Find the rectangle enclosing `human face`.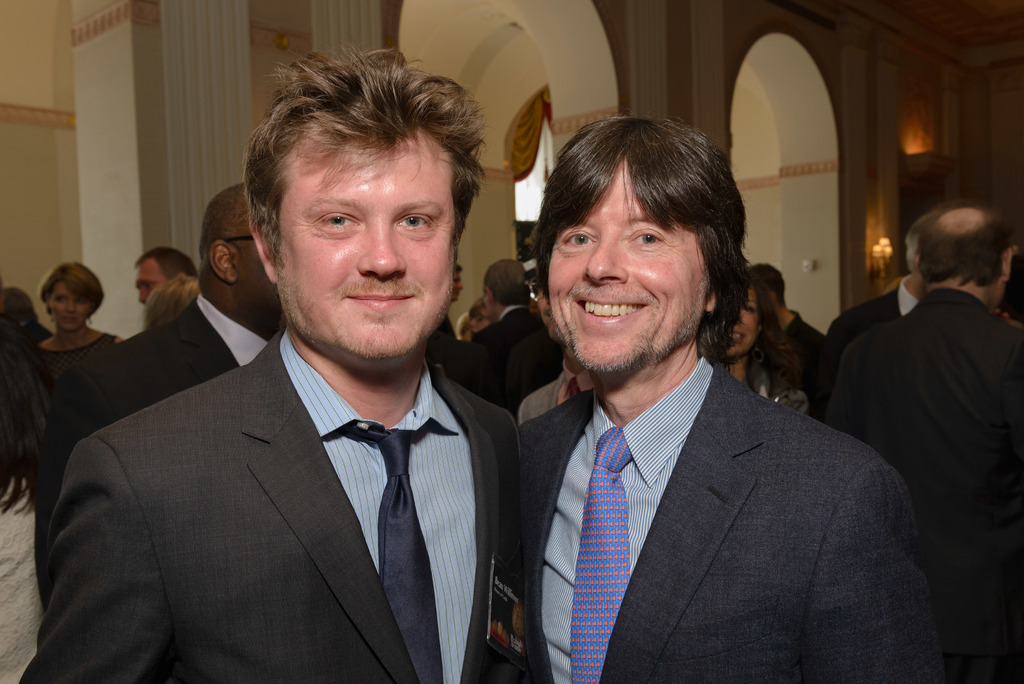
bbox=[276, 121, 457, 370].
